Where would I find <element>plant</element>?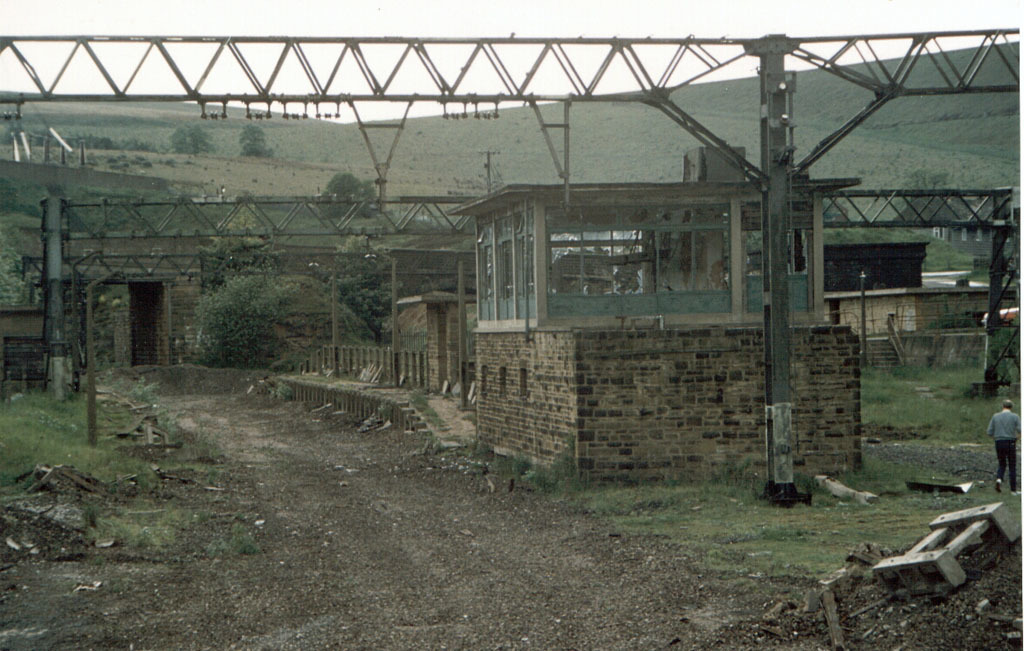
At <bbox>236, 123, 278, 159</bbox>.
